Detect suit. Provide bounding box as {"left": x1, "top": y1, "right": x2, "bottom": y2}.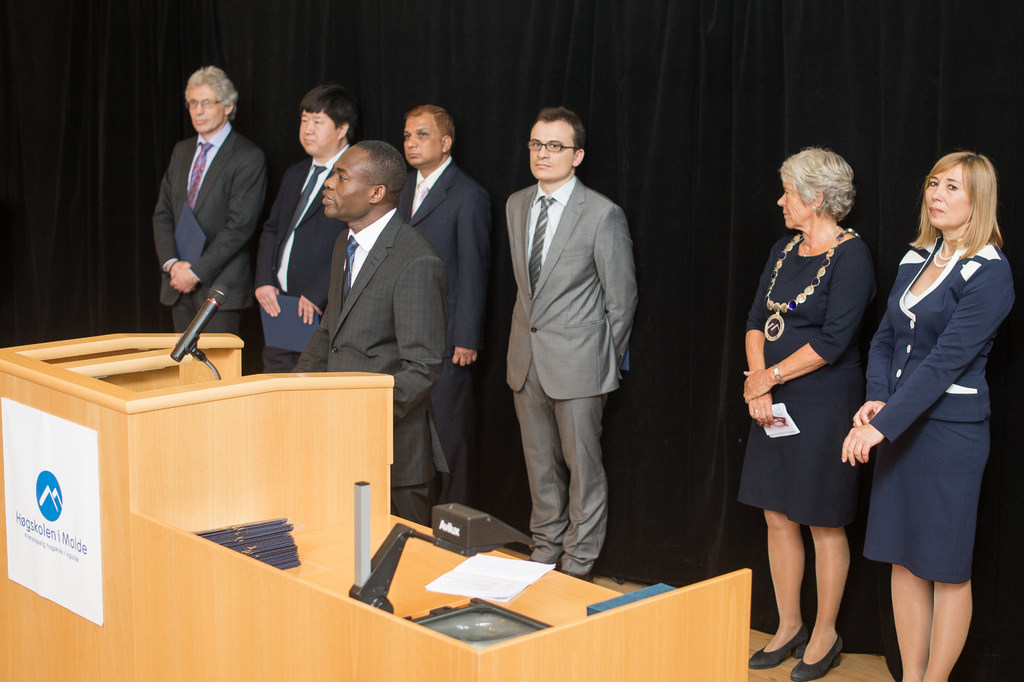
{"left": 397, "top": 162, "right": 488, "bottom": 514}.
